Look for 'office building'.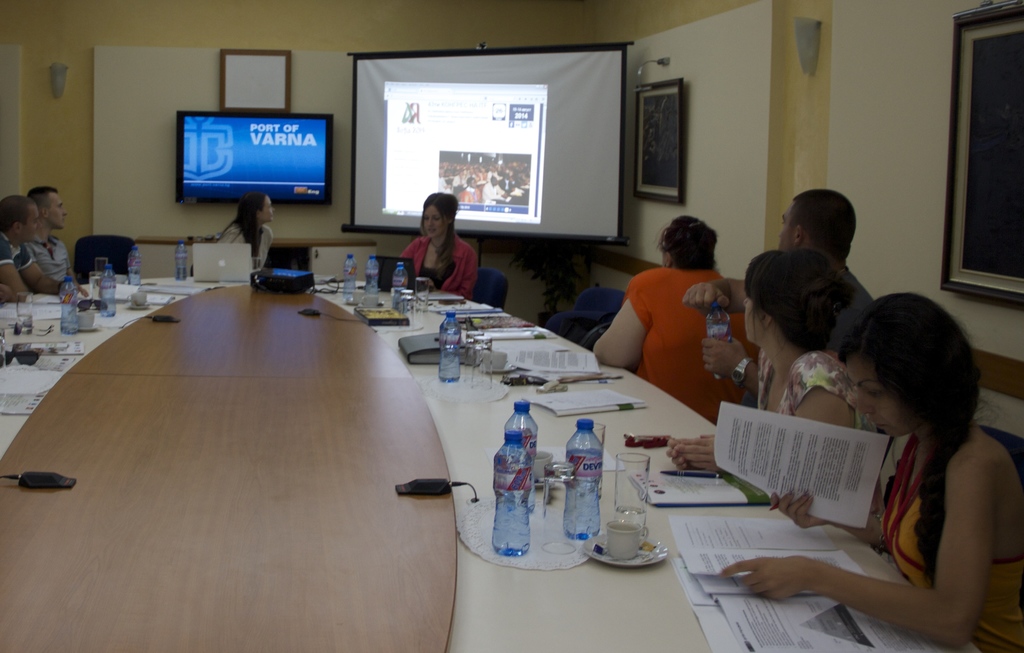
Found: 0 0 1023 652.
